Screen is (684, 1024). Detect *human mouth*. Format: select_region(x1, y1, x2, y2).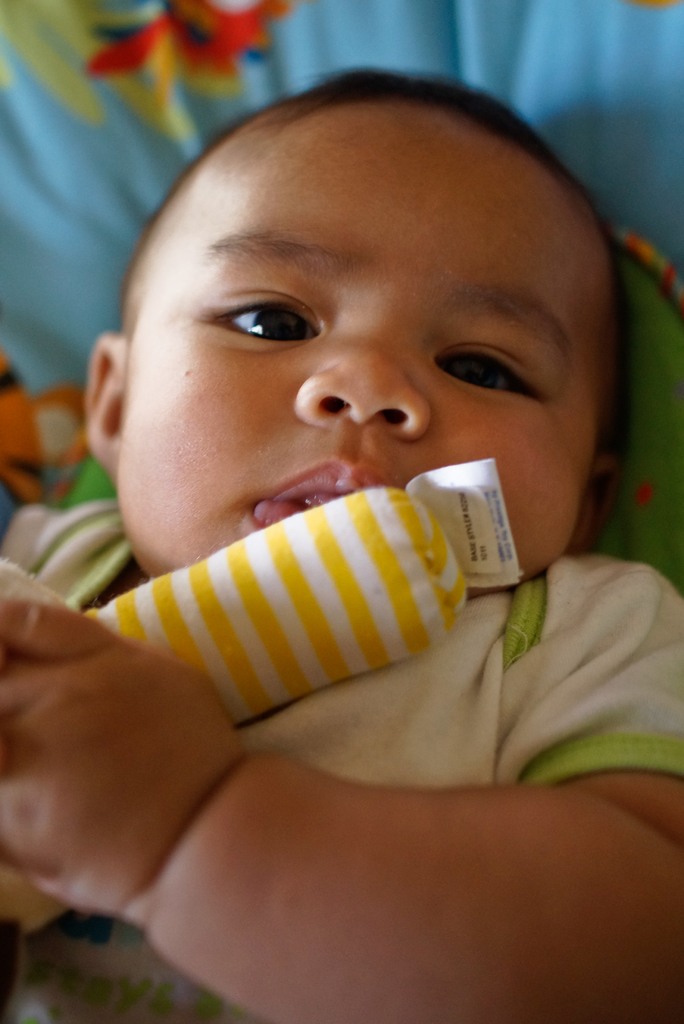
select_region(241, 441, 412, 543).
